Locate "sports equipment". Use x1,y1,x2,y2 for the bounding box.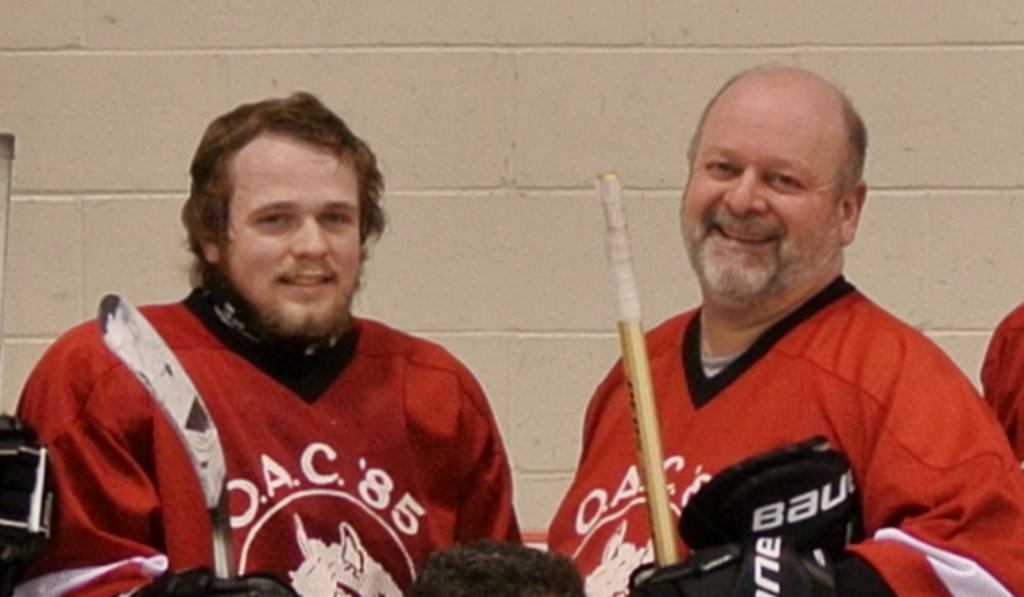
125,565,301,595.
